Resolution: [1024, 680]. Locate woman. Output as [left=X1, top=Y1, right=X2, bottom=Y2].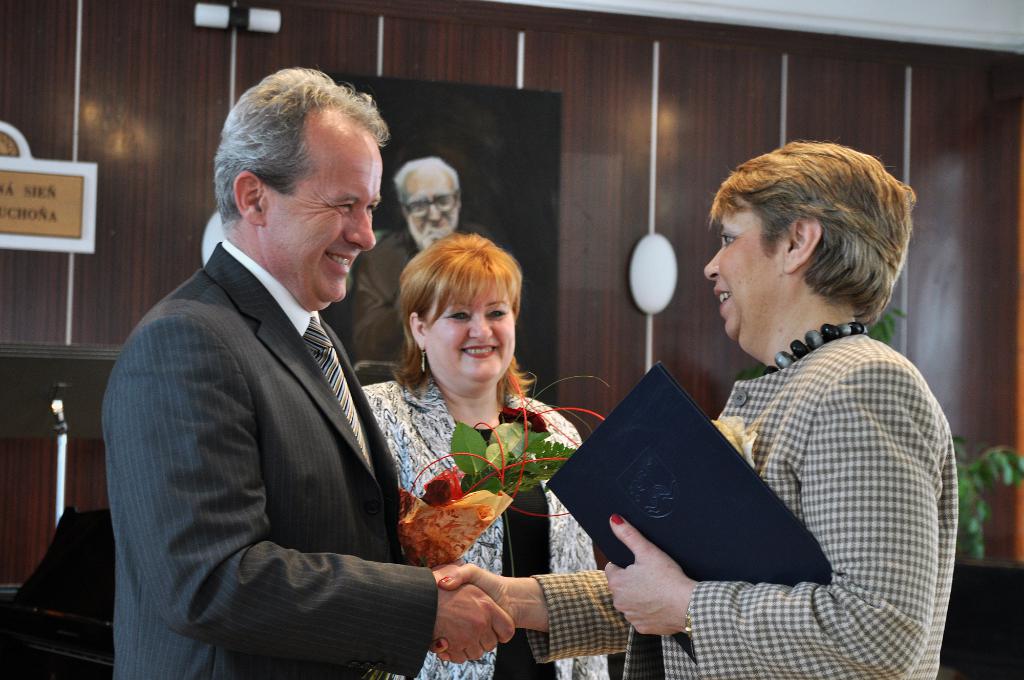
[left=361, top=227, right=602, bottom=645].
